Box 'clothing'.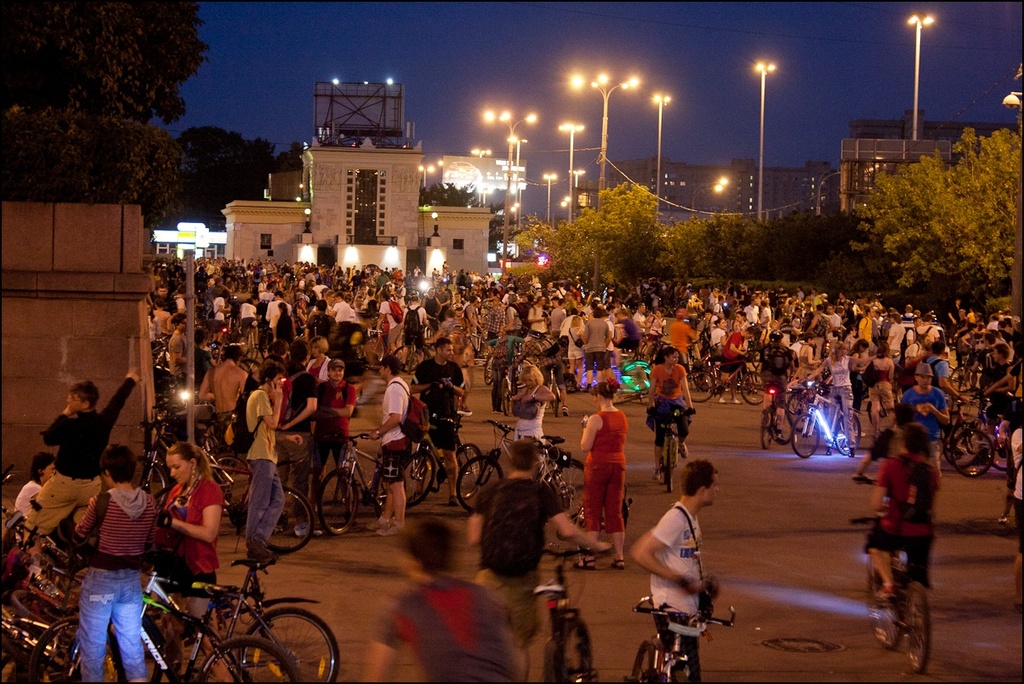
x1=648 y1=355 x2=689 y2=434.
